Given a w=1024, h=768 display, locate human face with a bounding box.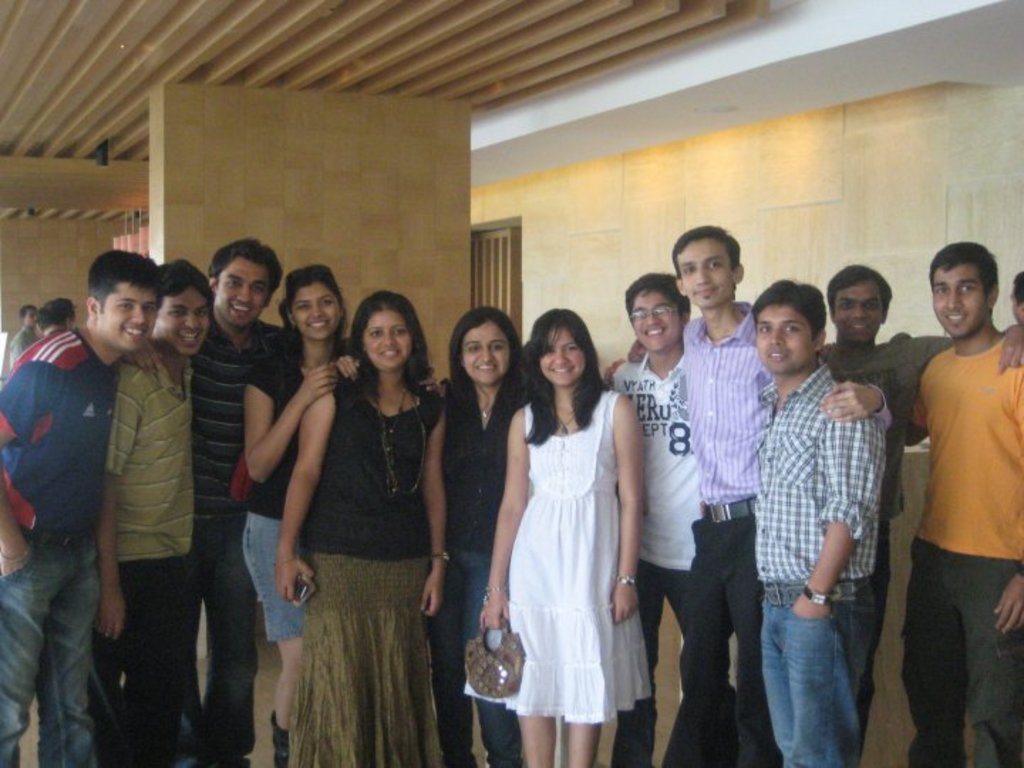
Located: box=[155, 287, 215, 348].
